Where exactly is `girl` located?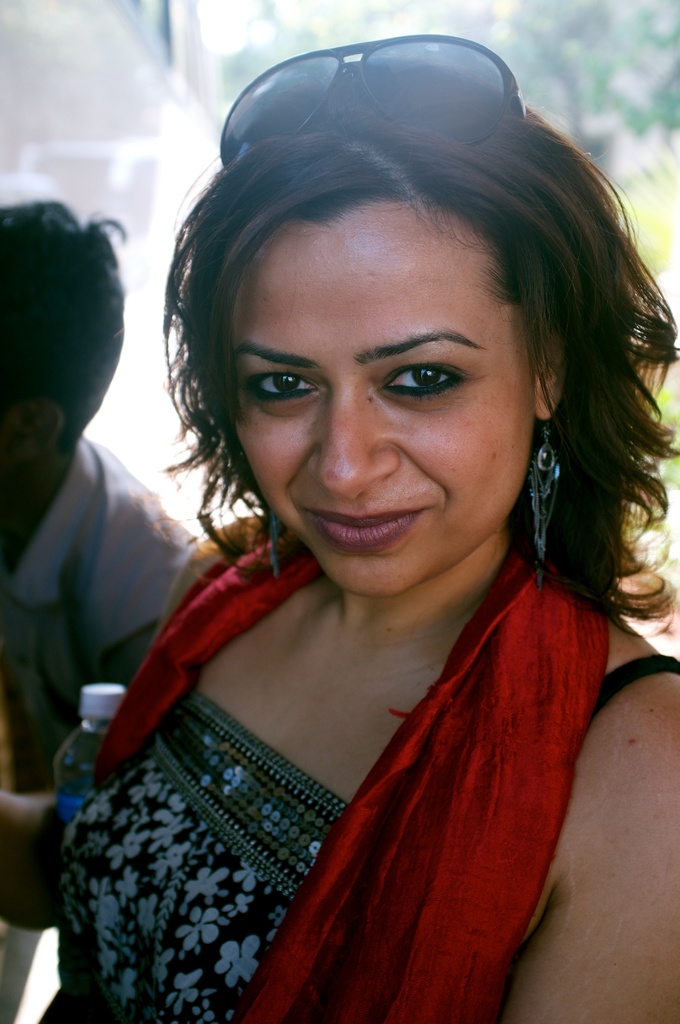
Its bounding box is <box>29,31,679,1023</box>.
